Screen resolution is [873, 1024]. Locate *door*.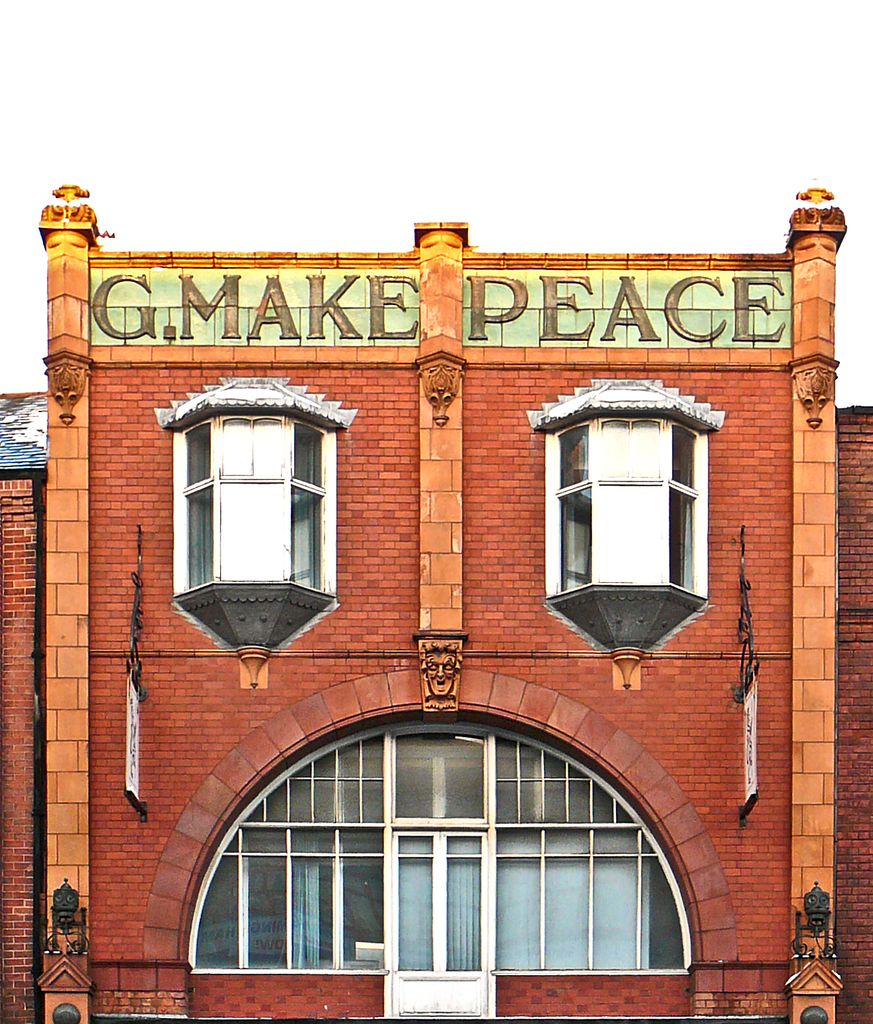
(183, 727, 699, 1012).
